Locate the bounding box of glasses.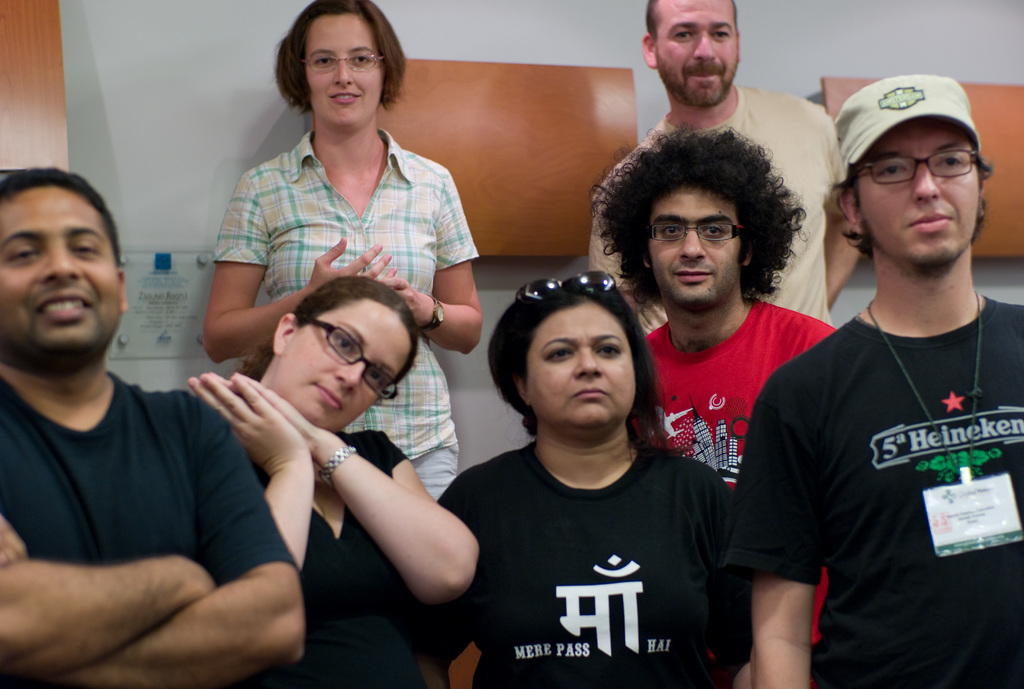
Bounding box: detection(289, 304, 403, 405).
